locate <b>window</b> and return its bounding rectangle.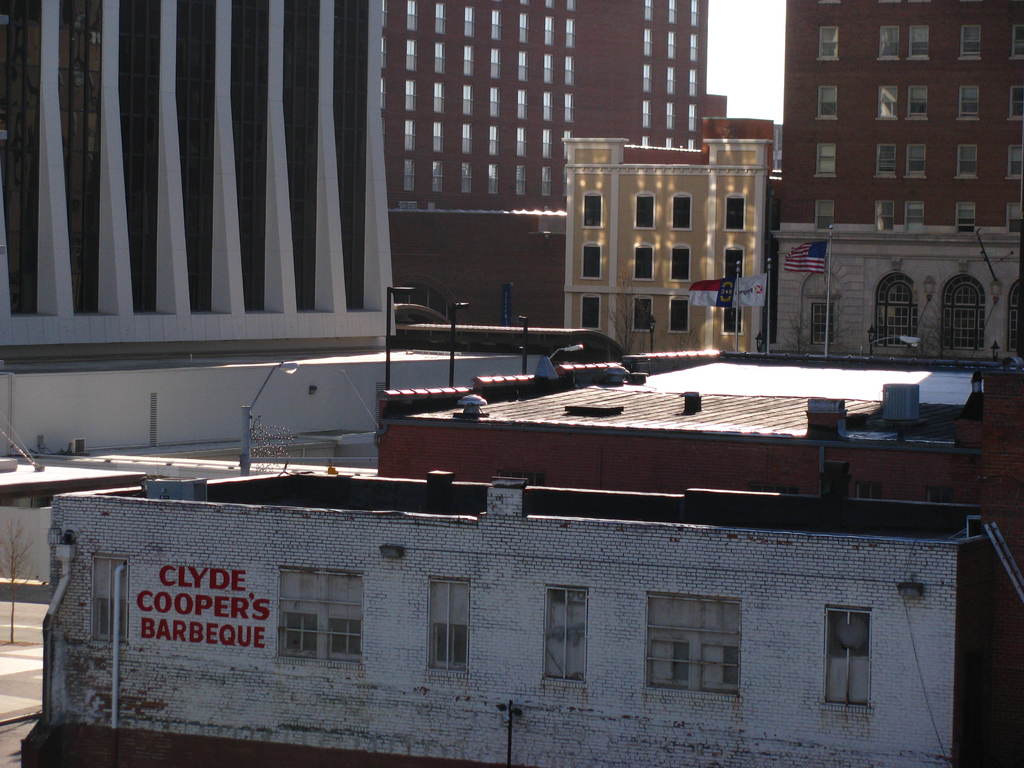
<bbox>721, 304, 744, 340</bbox>.
